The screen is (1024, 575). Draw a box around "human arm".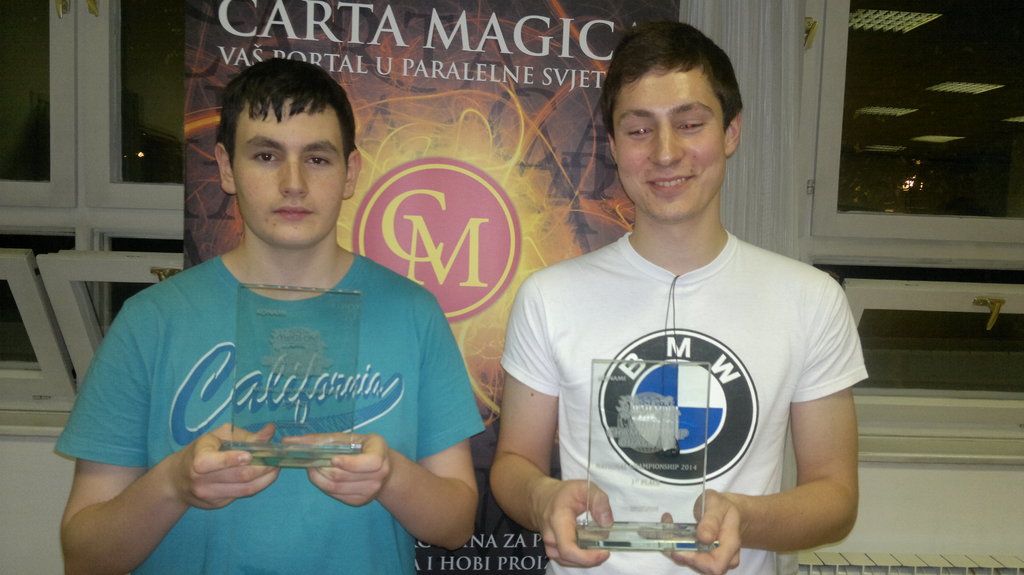
[left=714, top=372, right=853, bottom=550].
